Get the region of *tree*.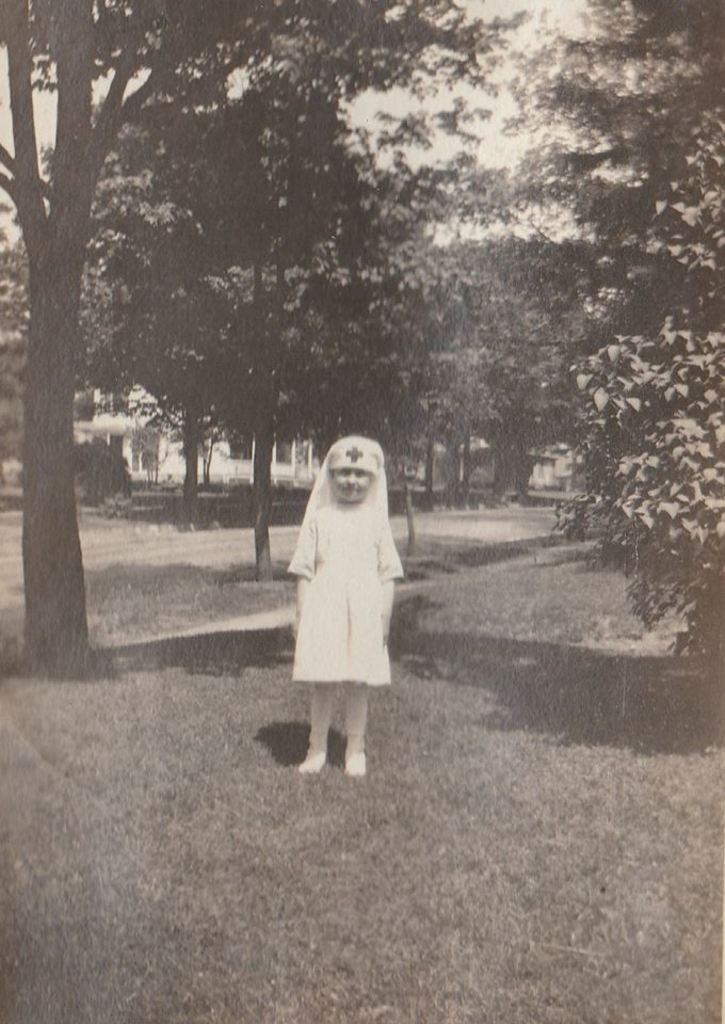
crop(558, 0, 724, 684).
